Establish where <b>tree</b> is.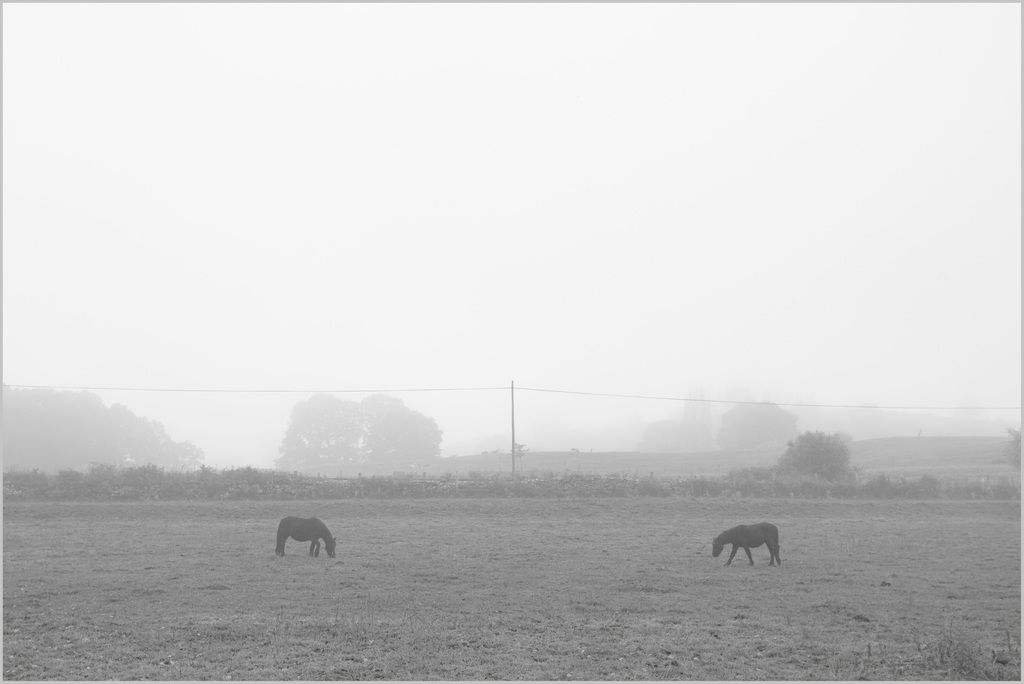
Established at l=362, t=393, r=440, b=468.
